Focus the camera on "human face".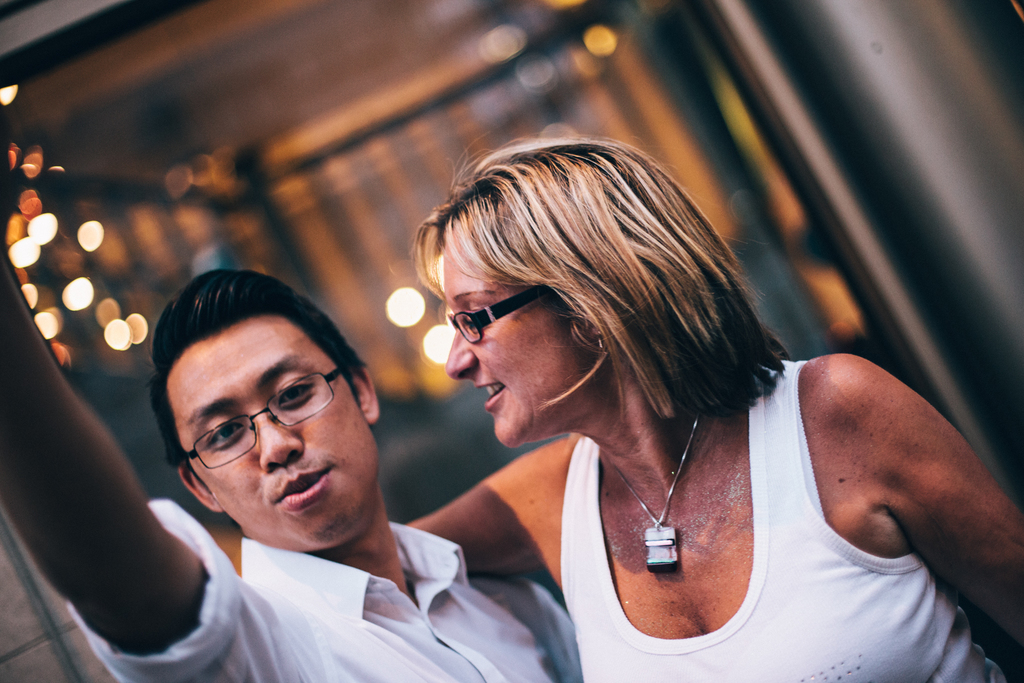
Focus region: [x1=170, y1=314, x2=378, y2=545].
